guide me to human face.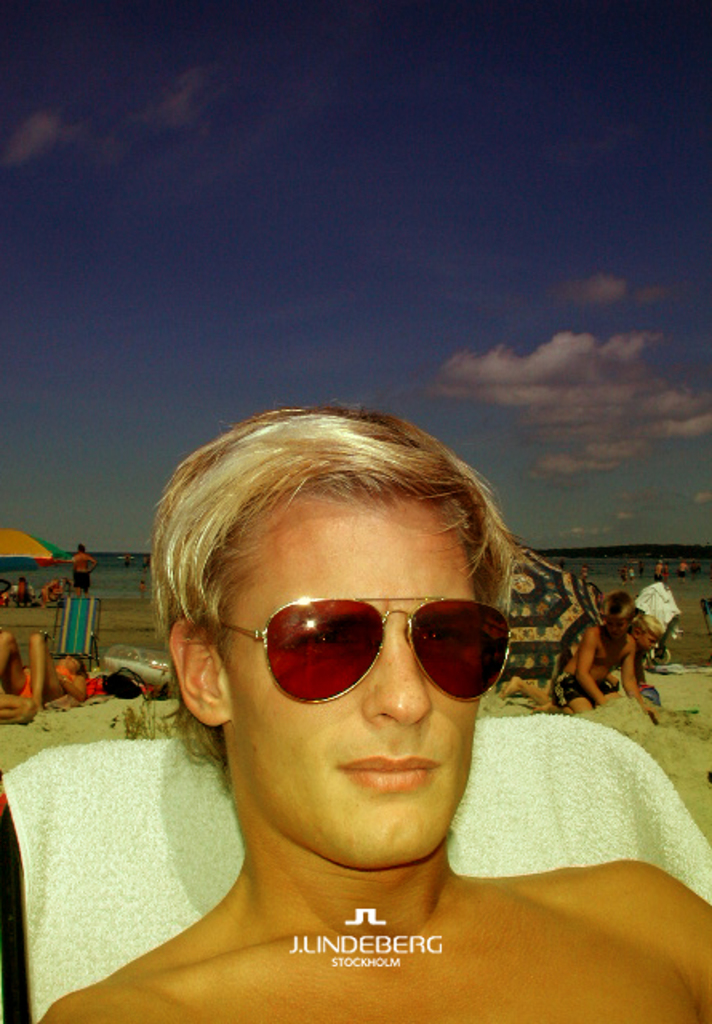
Guidance: 216,501,483,867.
